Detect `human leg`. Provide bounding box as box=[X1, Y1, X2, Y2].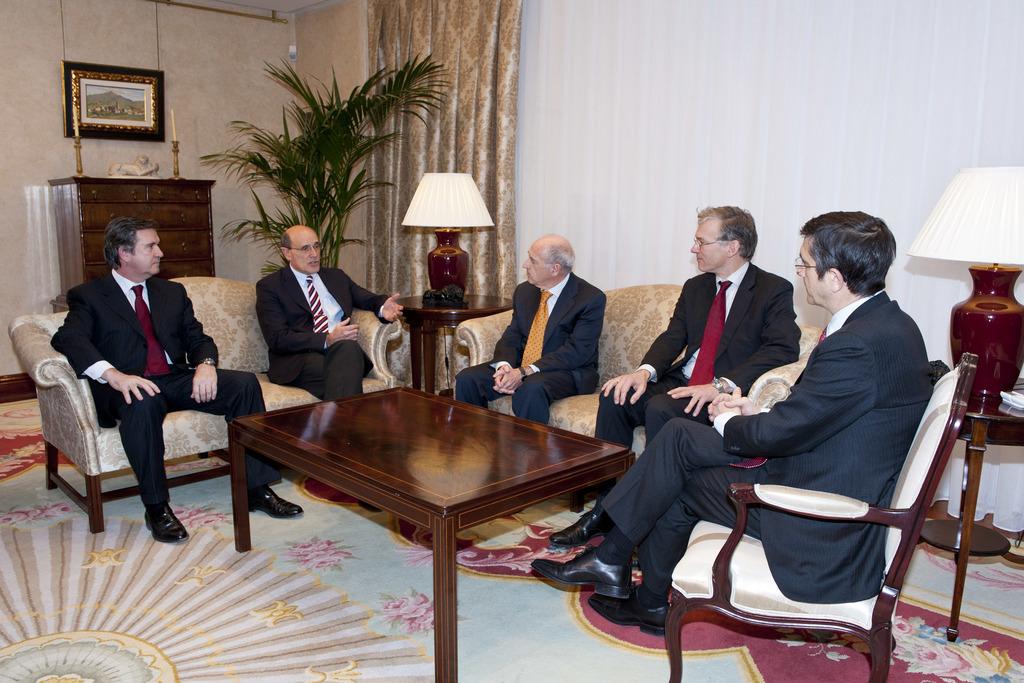
box=[508, 374, 569, 424].
